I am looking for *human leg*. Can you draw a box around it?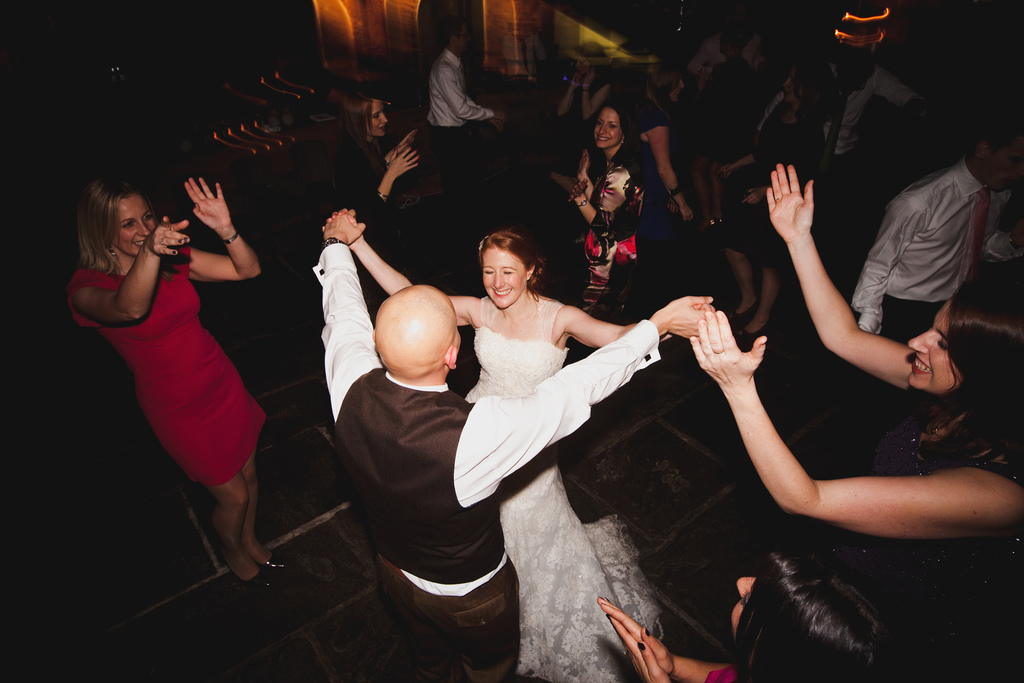
Sure, the bounding box is x1=731 y1=229 x2=757 y2=324.
